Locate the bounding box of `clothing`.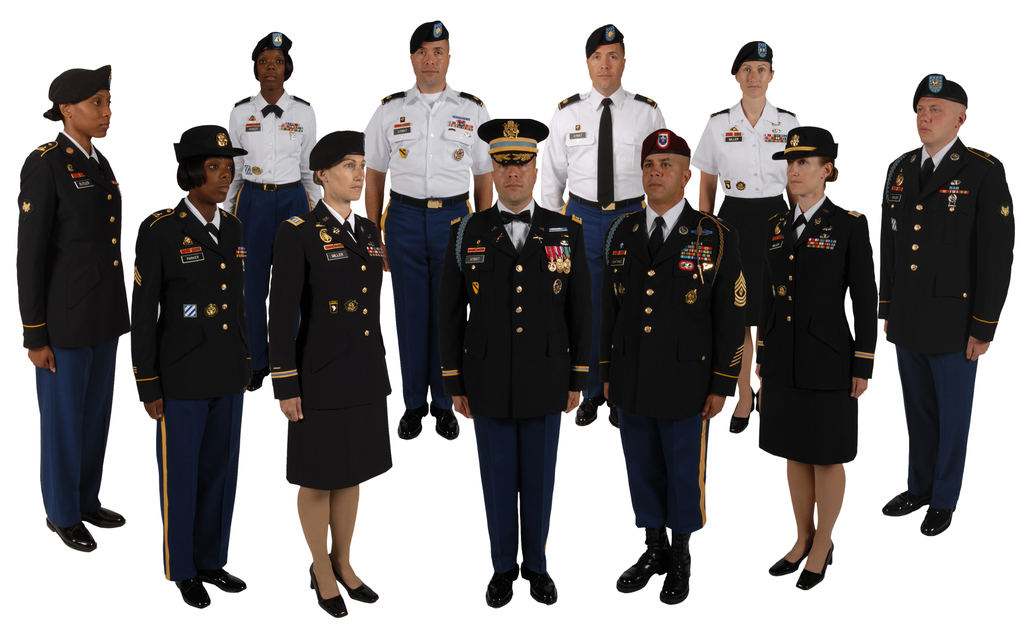
Bounding box: crop(697, 95, 806, 326).
